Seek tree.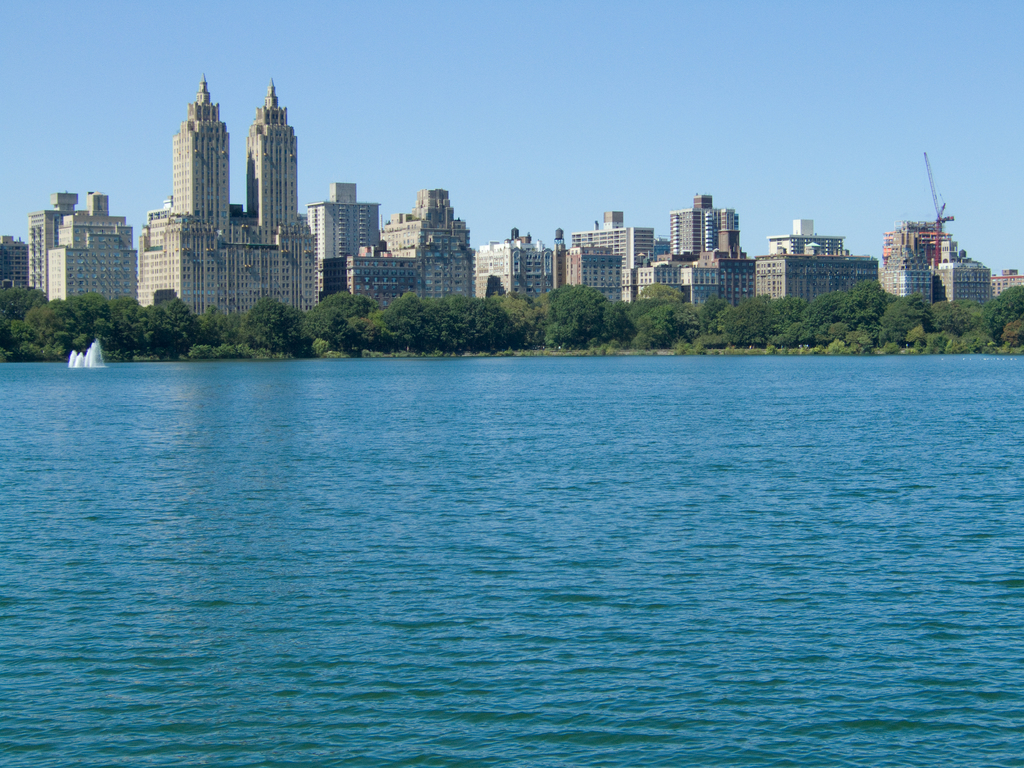
locate(303, 294, 376, 362).
